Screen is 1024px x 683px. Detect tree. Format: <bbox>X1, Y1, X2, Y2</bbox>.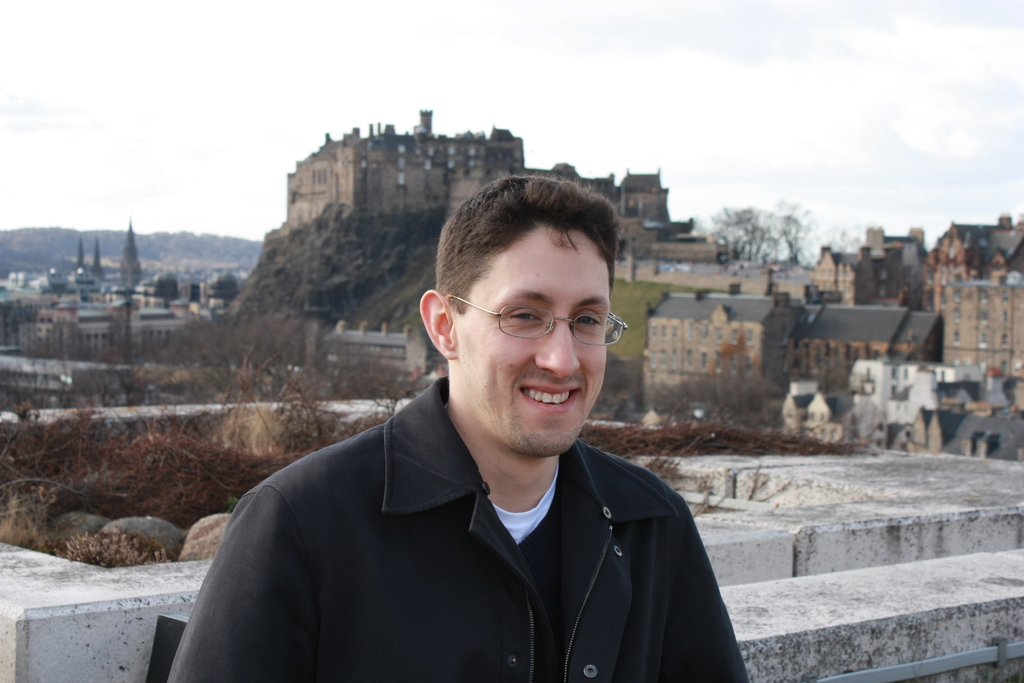
<bbox>328, 329, 416, 407</bbox>.
